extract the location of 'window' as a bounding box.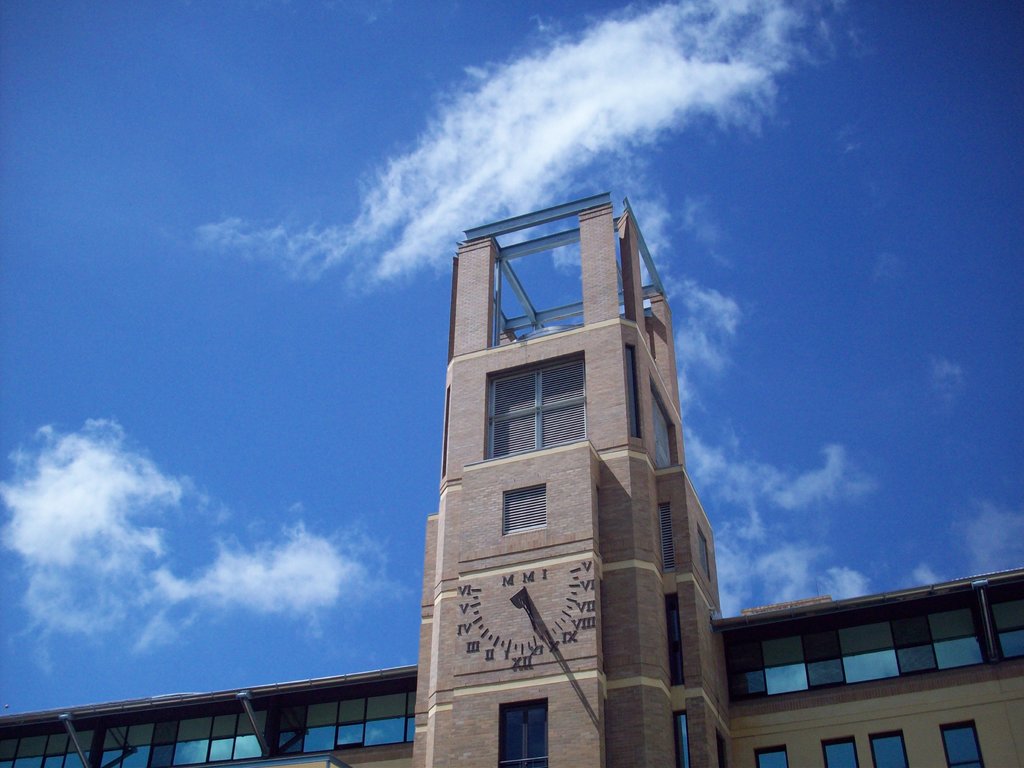
(left=506, top=484, right=547, bottom=532).
